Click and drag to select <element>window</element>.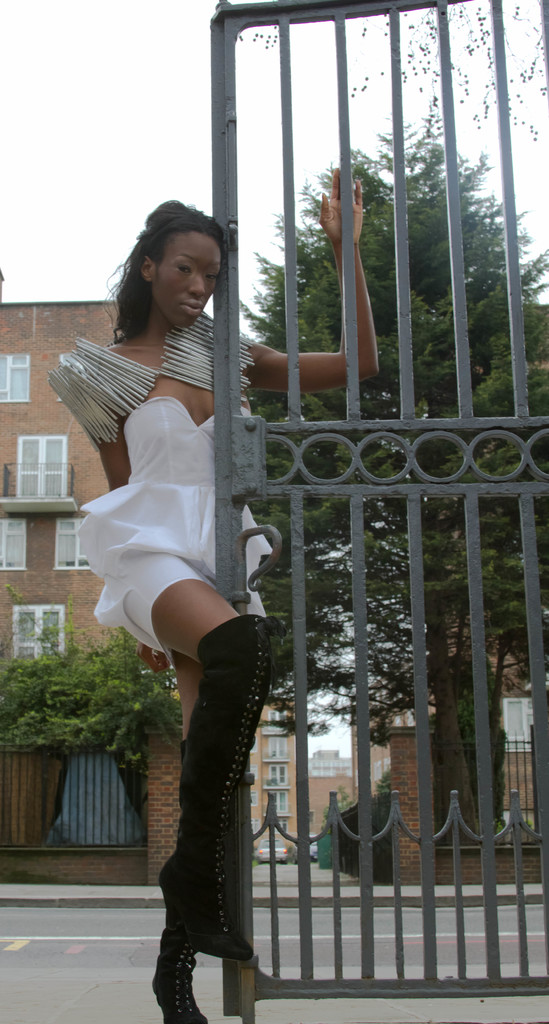
Selection: x1=252, y1=822, x2=262, y2=837.
